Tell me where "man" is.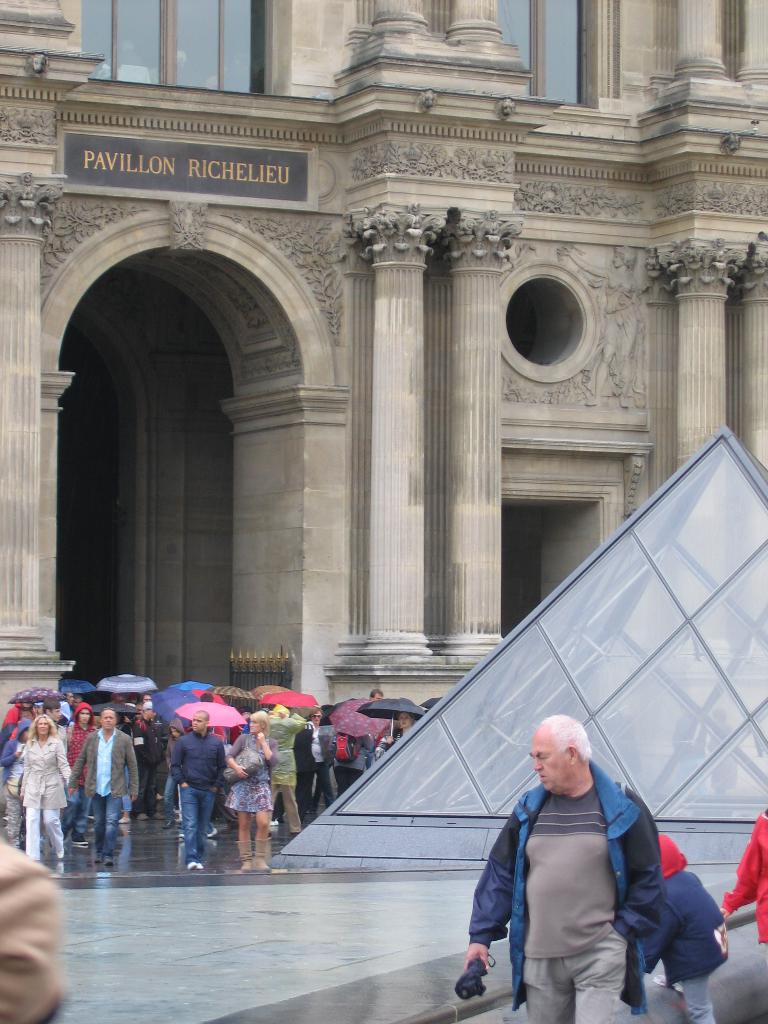
"man" is at box=[457, 703, 650, 1023].
